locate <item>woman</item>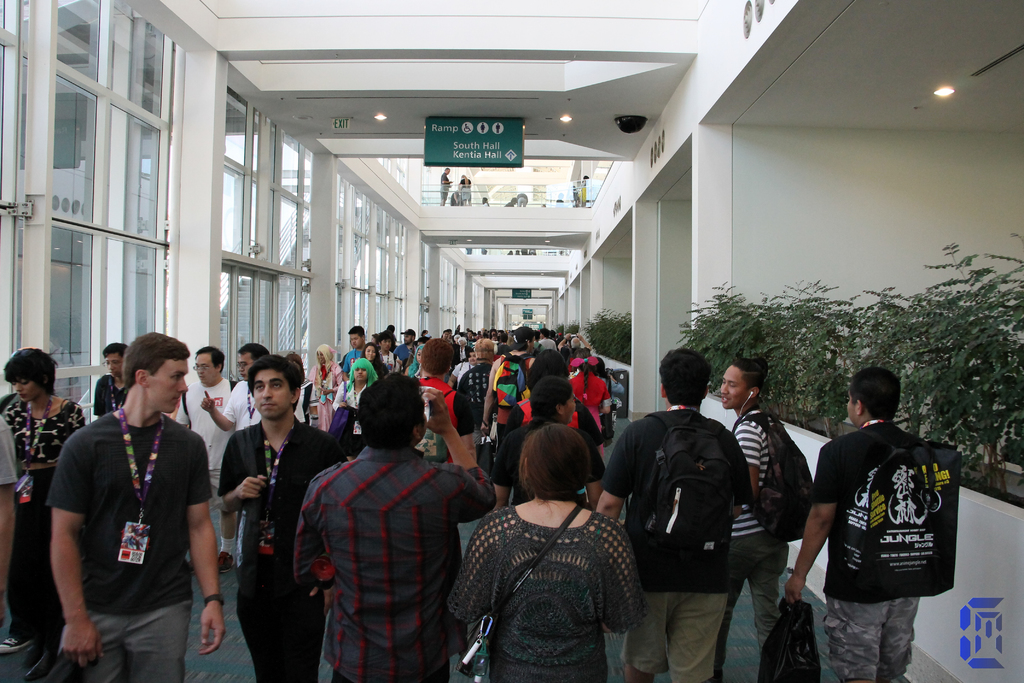
(left=568, top=349, right=612, bottom=459)
